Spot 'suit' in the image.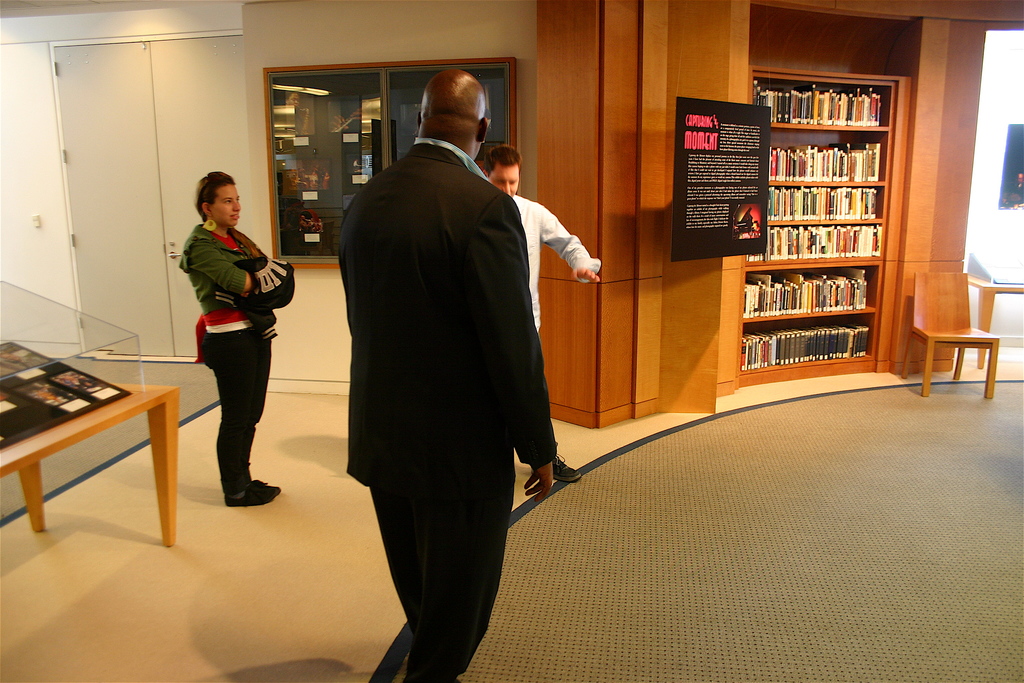
'suit' found at [left=323, top=67, right=575, bottom=662].
